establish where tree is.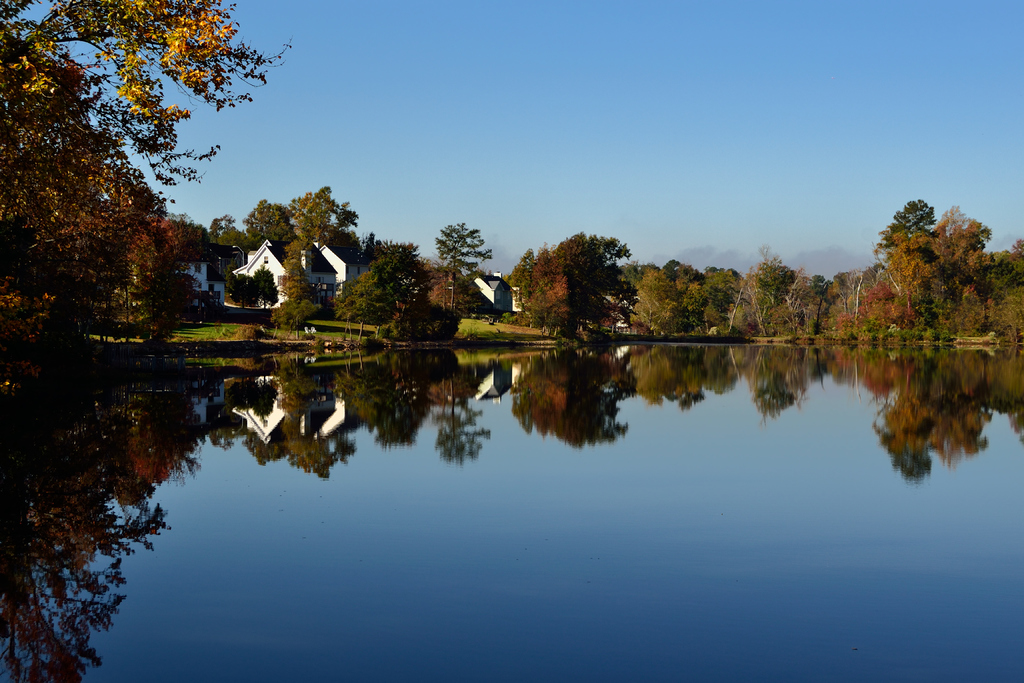
Established at (501, 228, 636, 343).
